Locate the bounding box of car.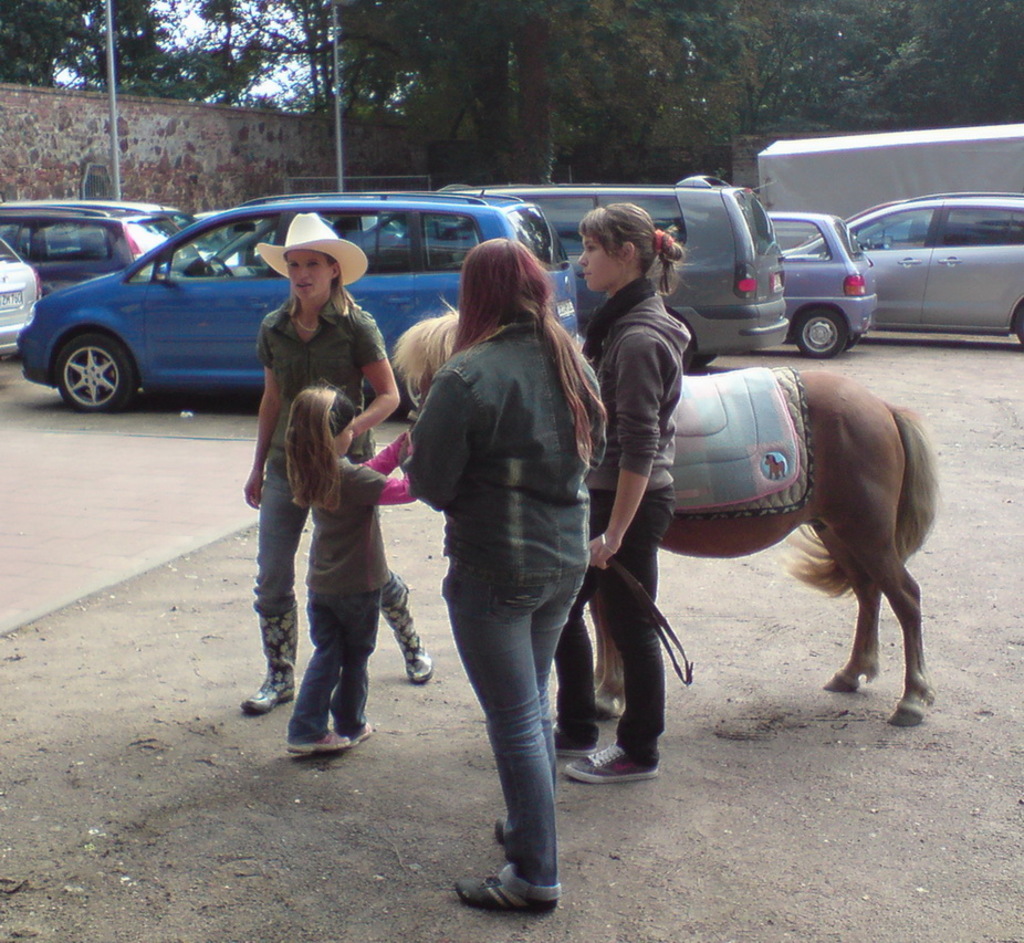
Bounding box: <region>842, 189, 1023, 339</region>.
